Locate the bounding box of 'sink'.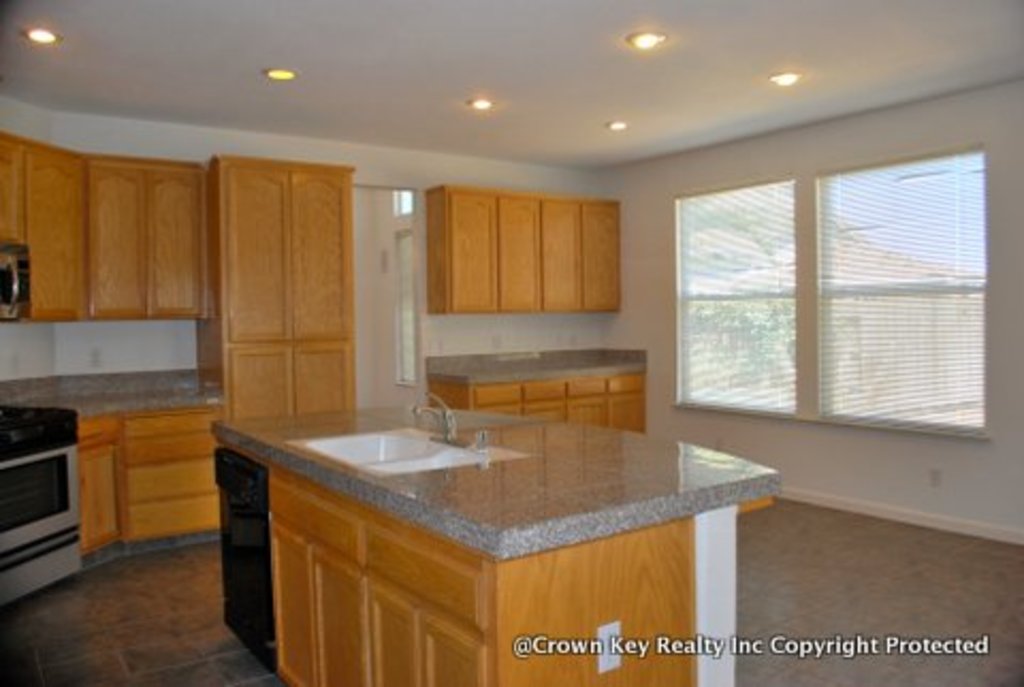
Bounding box: left=243, top=405, right=559, bottom=514.
